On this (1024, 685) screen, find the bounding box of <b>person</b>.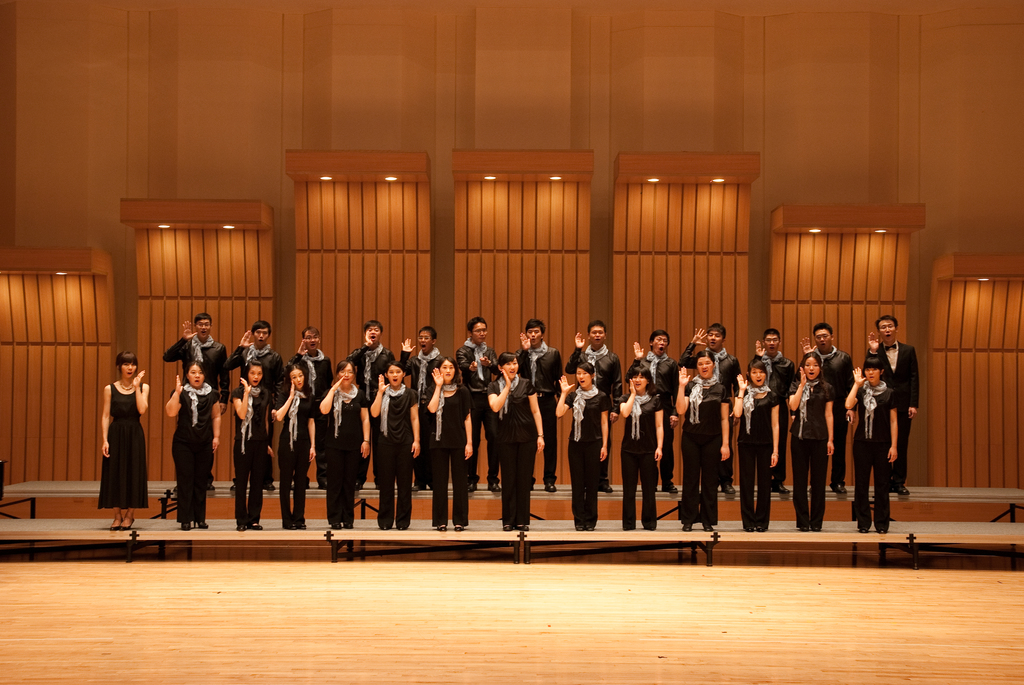
Bounding box: x1=626 y1=328 x2=677 y2=494.
